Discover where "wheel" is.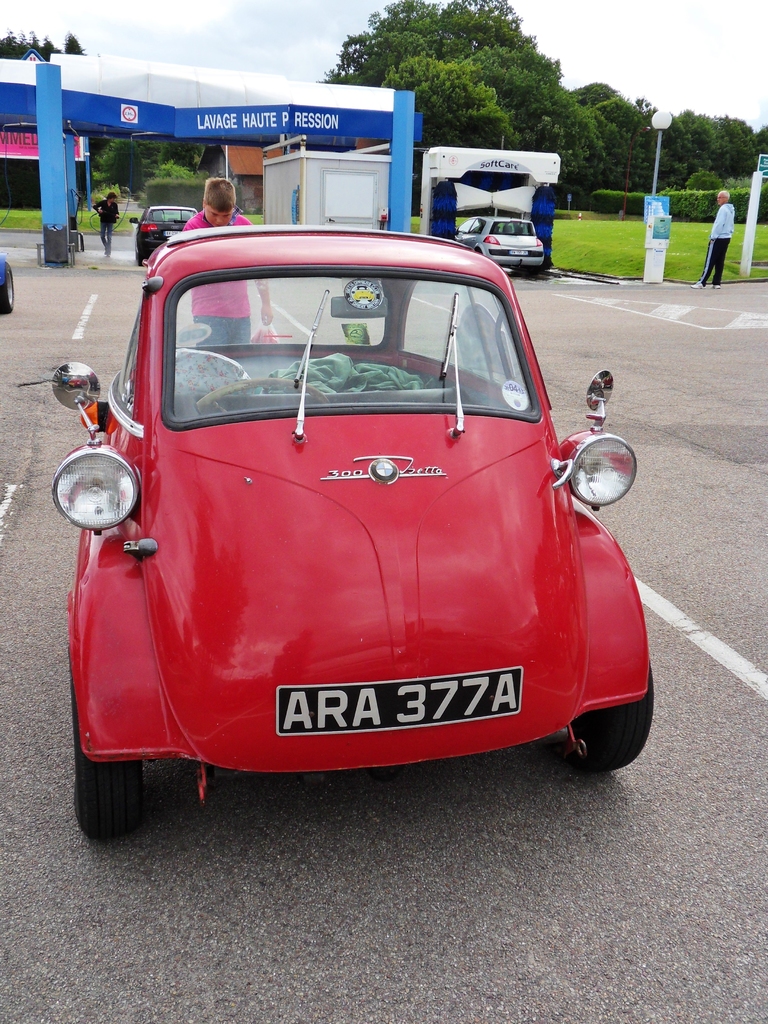
Discovered at bbox=[0, 262, 14, 313].
